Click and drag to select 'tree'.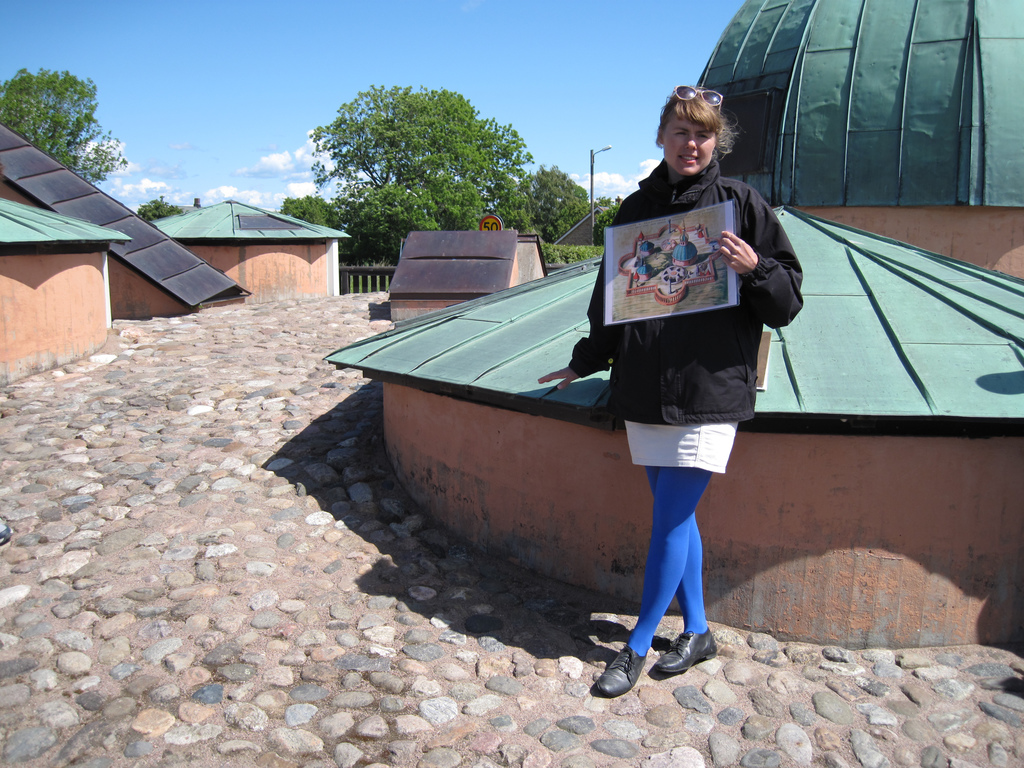
Selection: BBox(282, 76, 549, 239).
